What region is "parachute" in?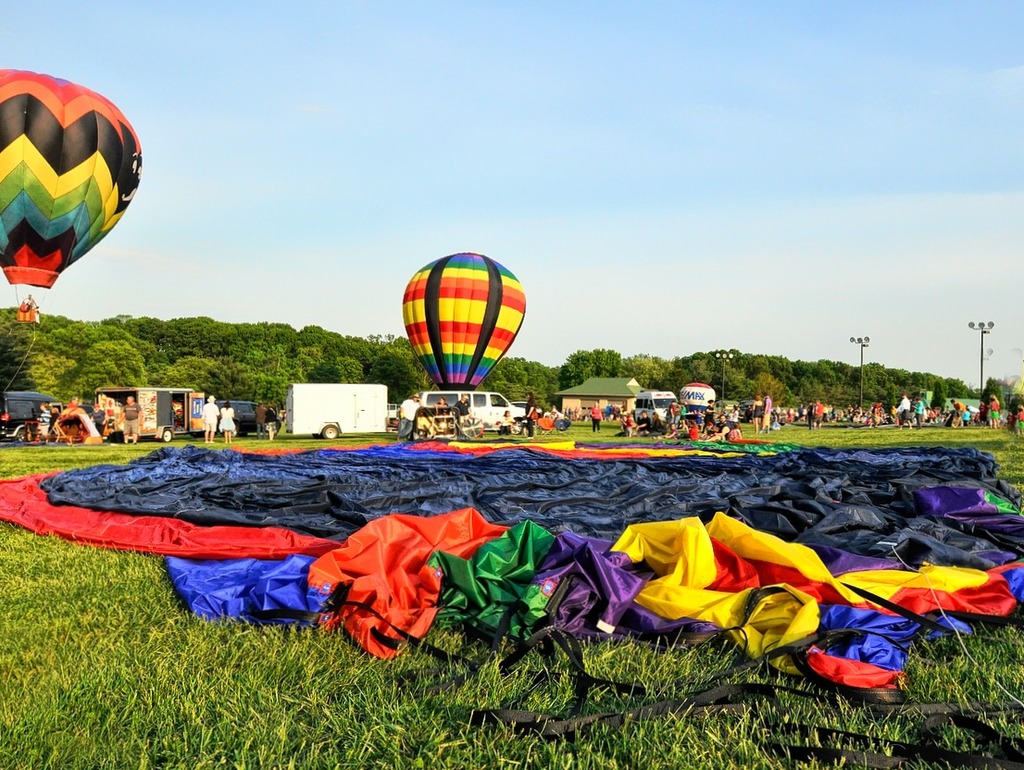
3/56/130/333.
